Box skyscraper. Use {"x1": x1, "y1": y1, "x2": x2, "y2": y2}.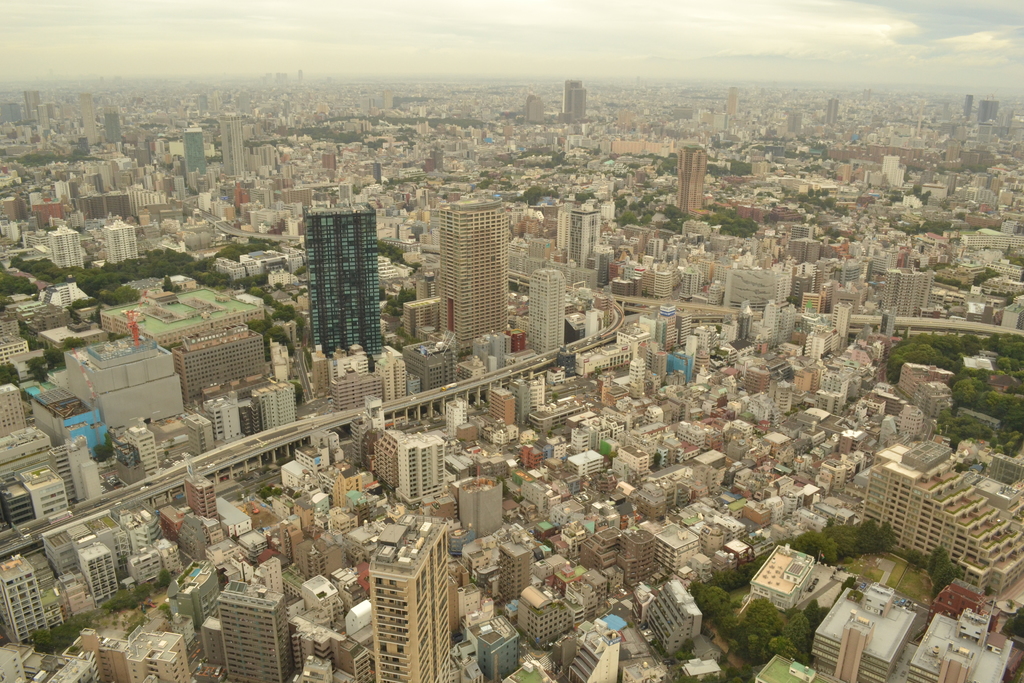
{"x1": 498, "y1": 529, "x2": 531, "y2": 598}.
